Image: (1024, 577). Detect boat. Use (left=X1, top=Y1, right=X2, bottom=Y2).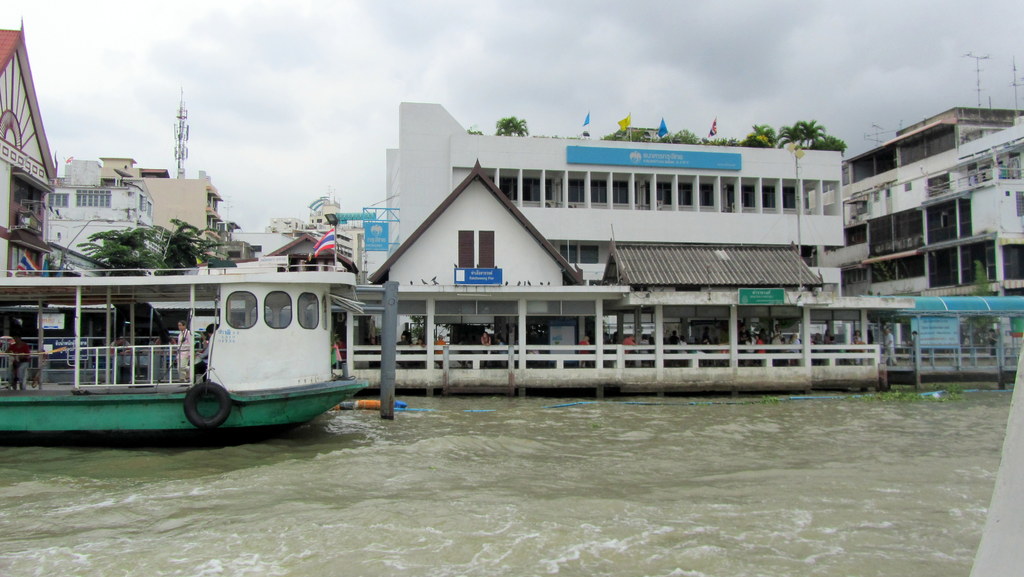
(left=0, top=216, right=373, bottom=428).
